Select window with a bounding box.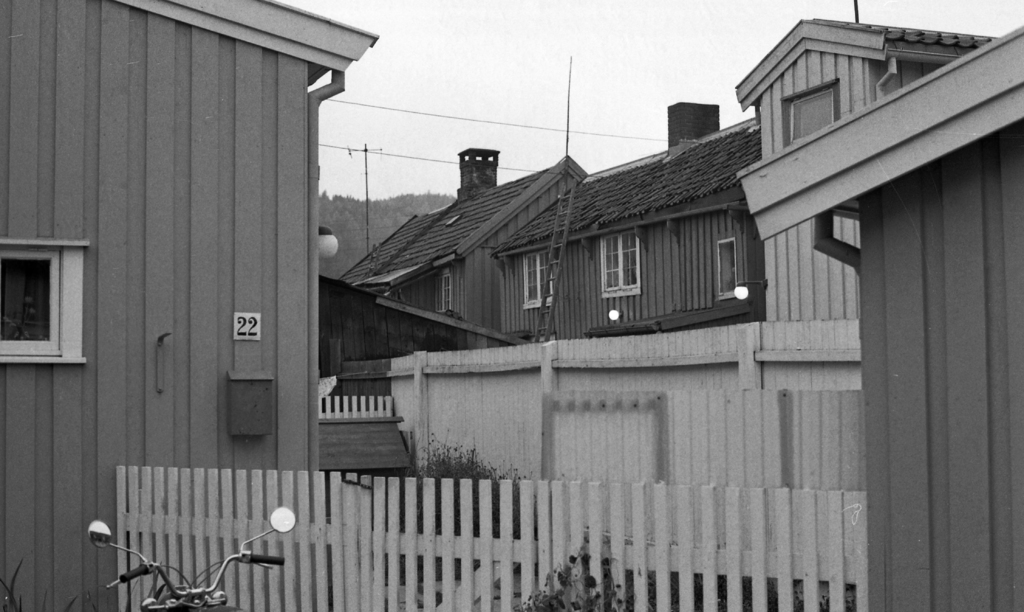
(0, 238, 92, 363).
